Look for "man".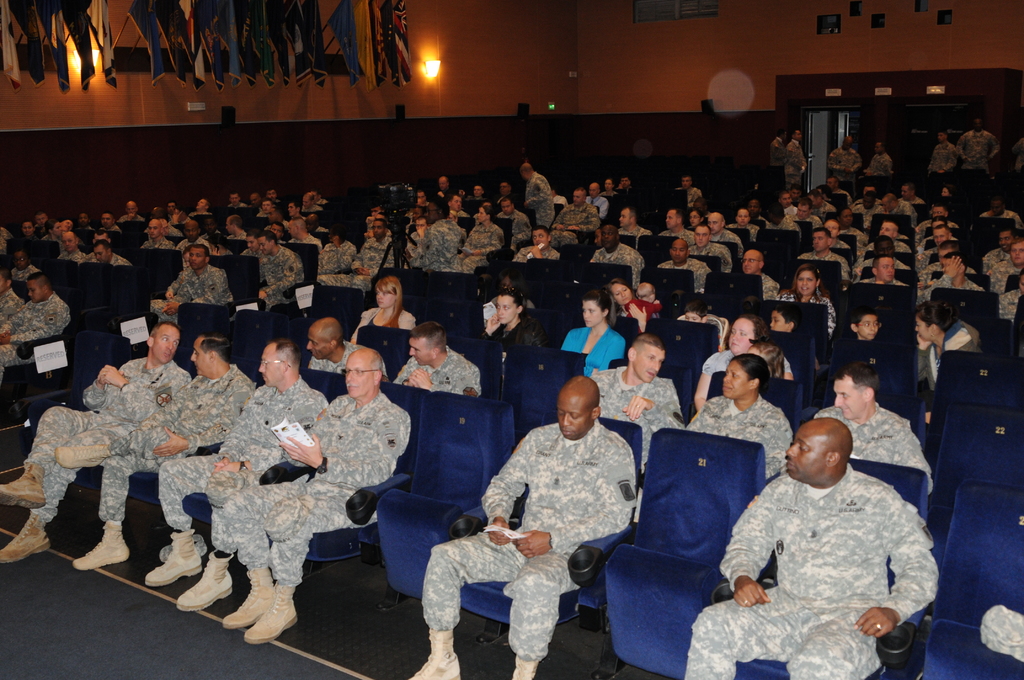
Found: detection(782, 130, 807, 188).
